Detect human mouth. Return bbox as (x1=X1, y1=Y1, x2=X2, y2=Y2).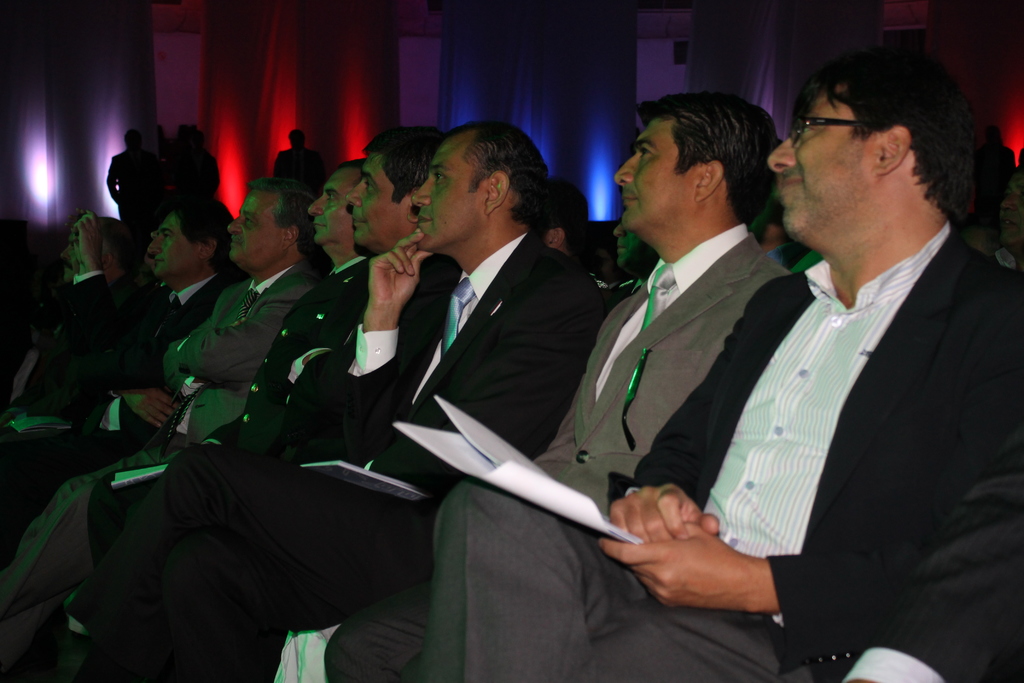
(x1=355, y1=220, x2=367, y2=229).
